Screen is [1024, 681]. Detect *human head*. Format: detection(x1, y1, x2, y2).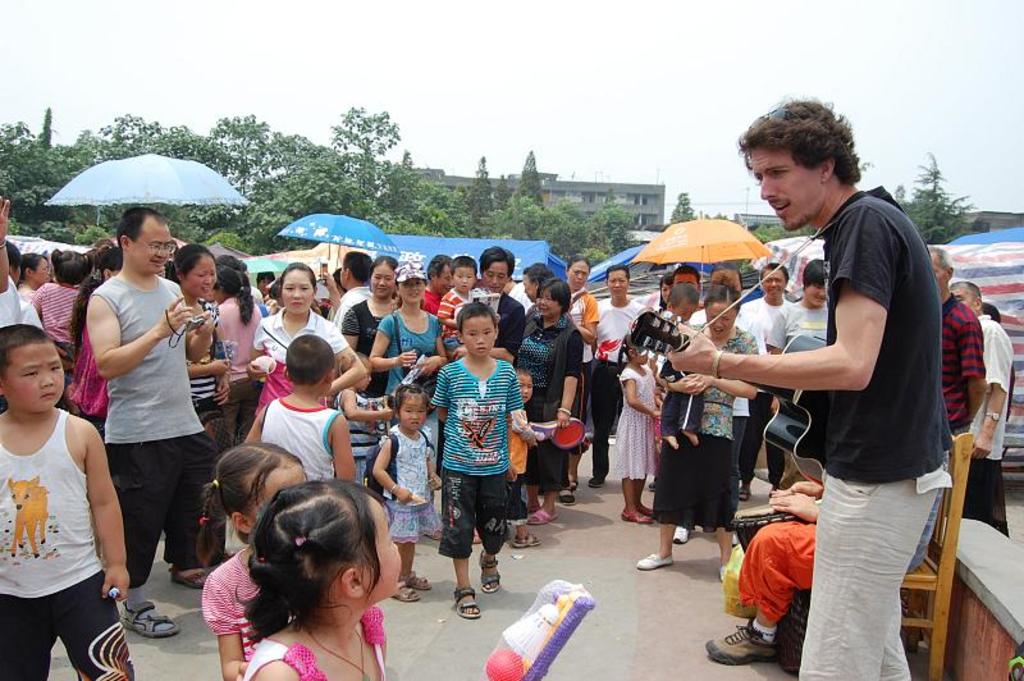
detection(980, 302, 1002, 320).
